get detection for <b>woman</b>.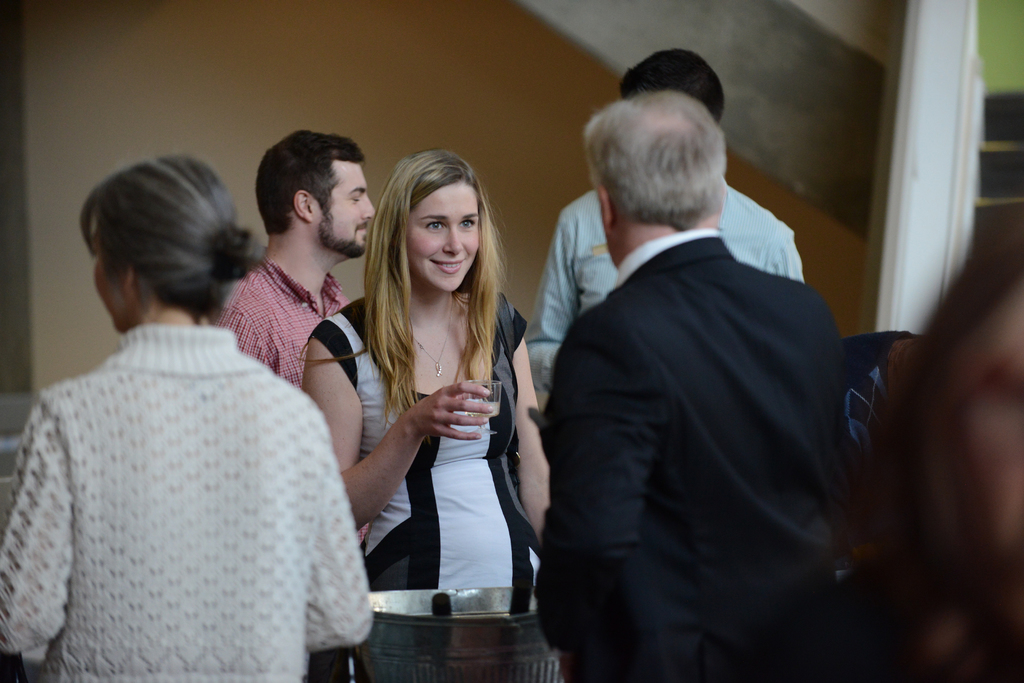
Detection: [5,159,388,682].
